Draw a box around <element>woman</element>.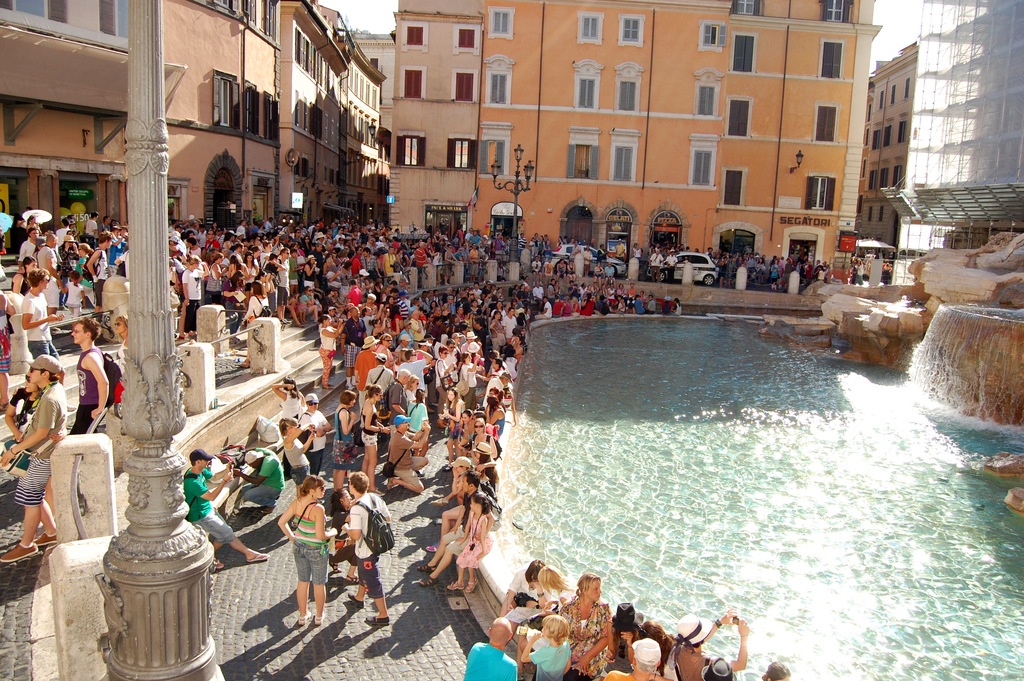
pyautogui.locateOnScreen(315, 313, 345, 393).
